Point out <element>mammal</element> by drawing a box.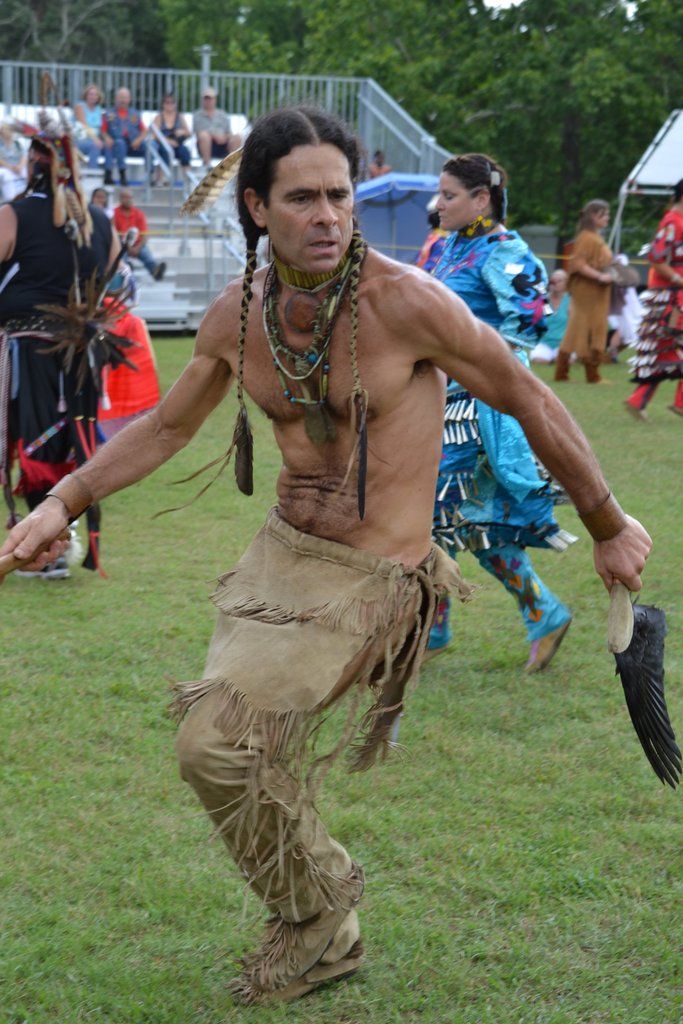
pyautogui.locateOnScreen(103, 85, 152, 187).
